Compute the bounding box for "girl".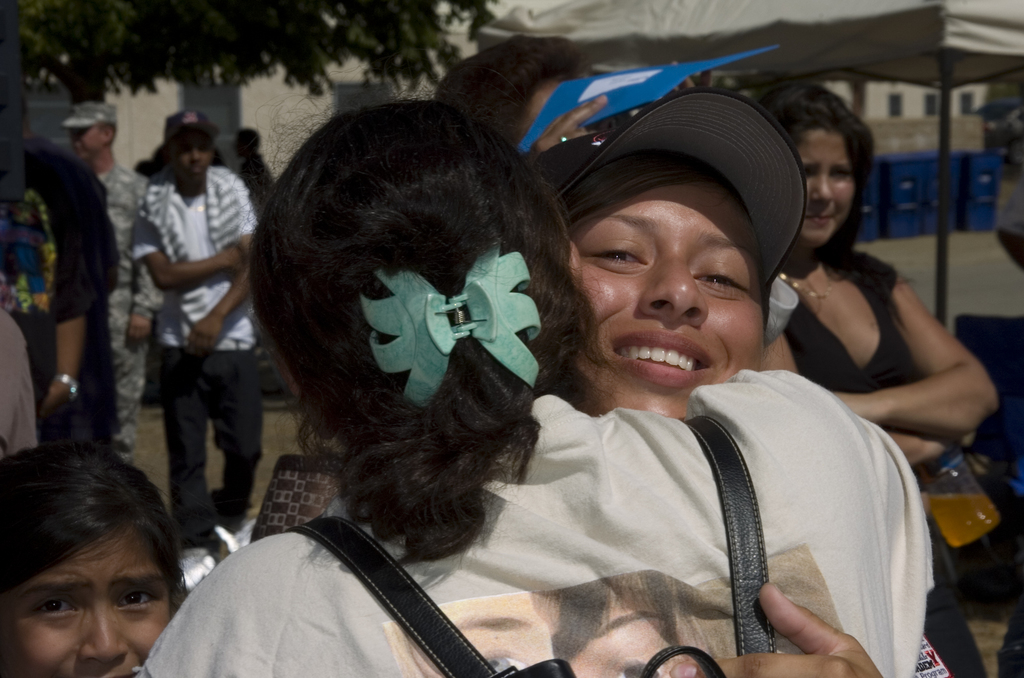
region(126, 83, 935, 677).
